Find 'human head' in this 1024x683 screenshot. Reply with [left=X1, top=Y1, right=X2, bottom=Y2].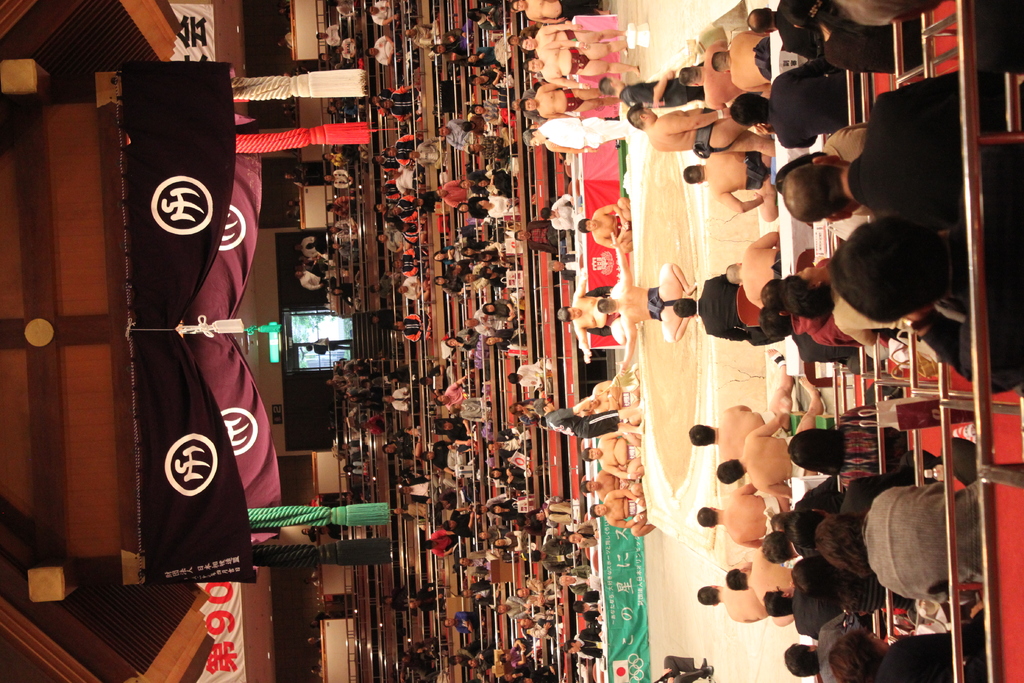
[left=724, top=568, right=747, bottom=591].
